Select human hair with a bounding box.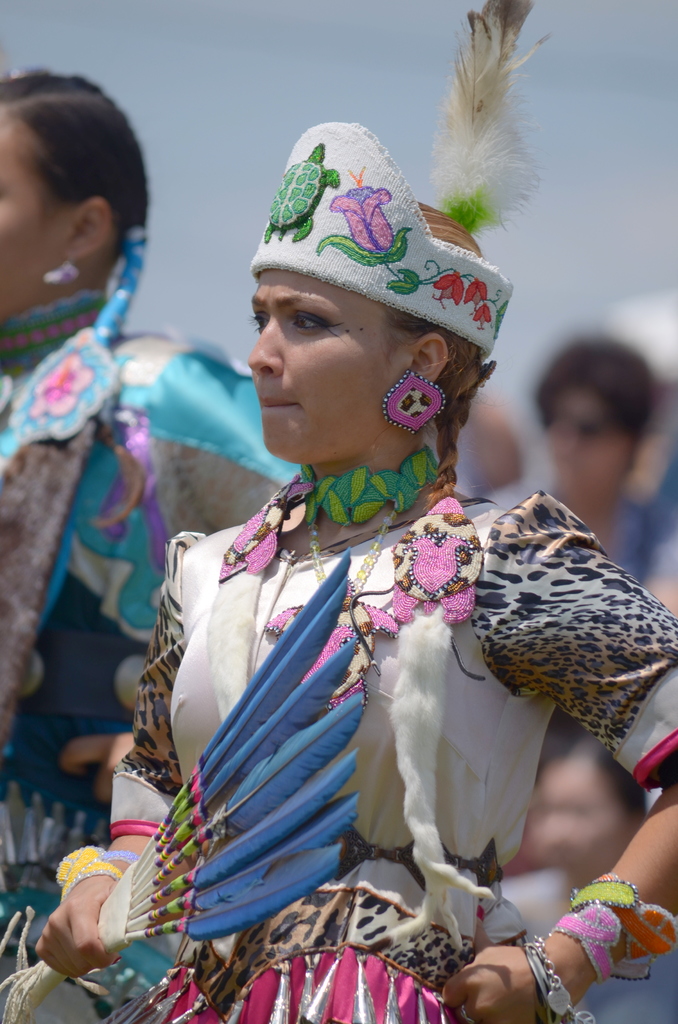
l=564, t=735, r=646, b=819.
